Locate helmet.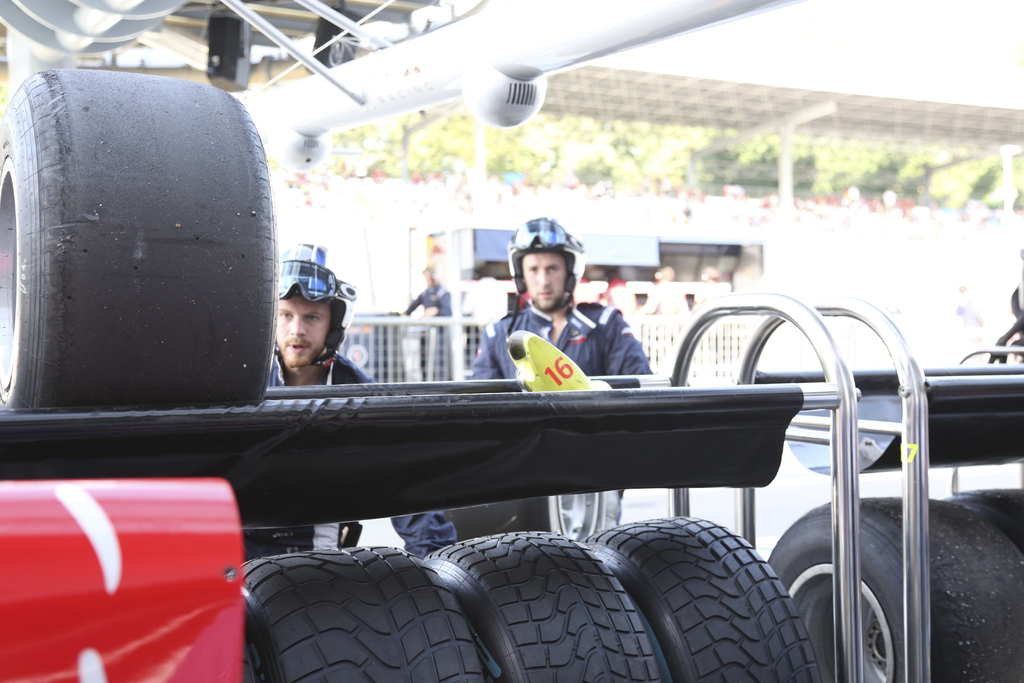
Bounding box: locate(508, 218, 586, 309).
